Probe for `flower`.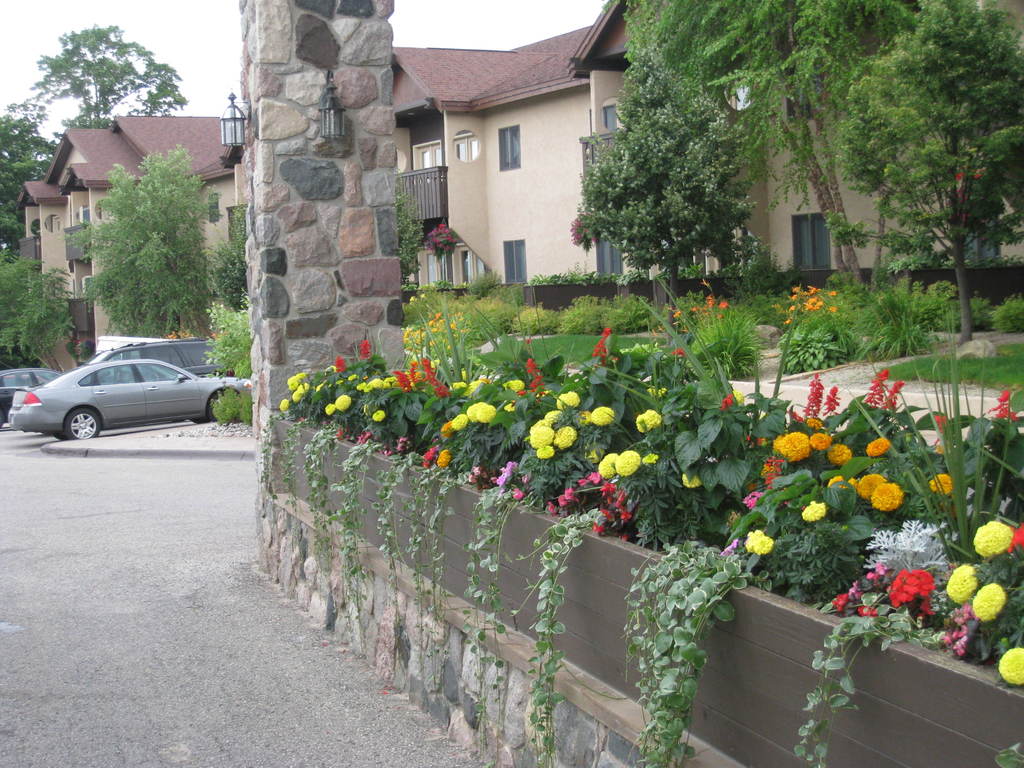
Probe result: Rect(863, 431, 889, 456).
